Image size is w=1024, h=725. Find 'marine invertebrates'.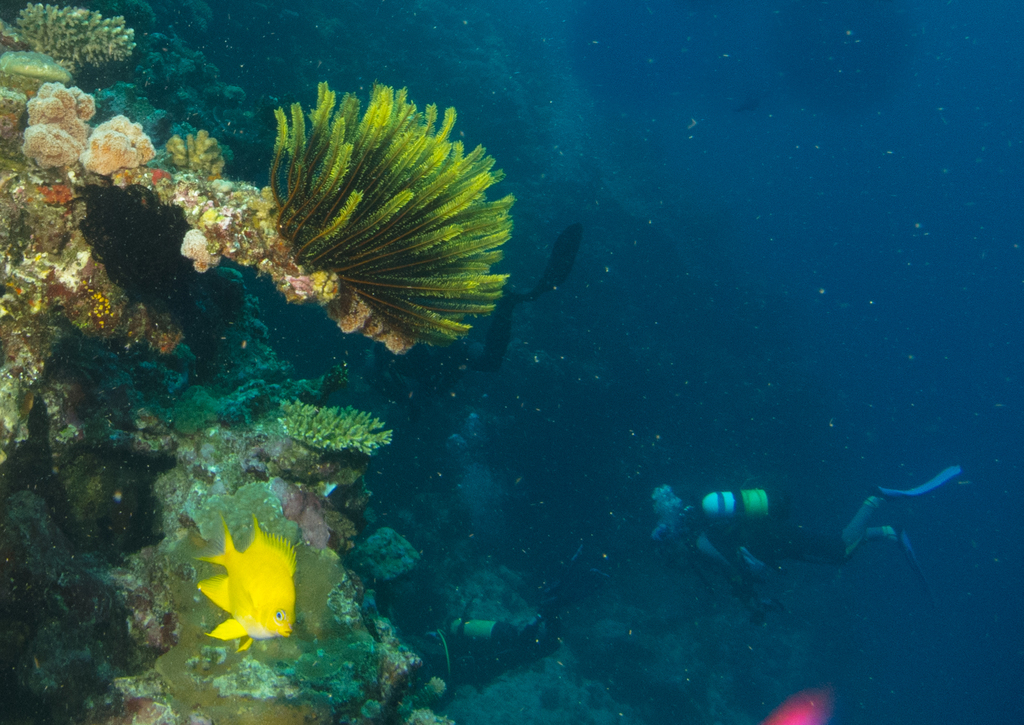
x1=20, y1=70, x2=108, y2=177.
